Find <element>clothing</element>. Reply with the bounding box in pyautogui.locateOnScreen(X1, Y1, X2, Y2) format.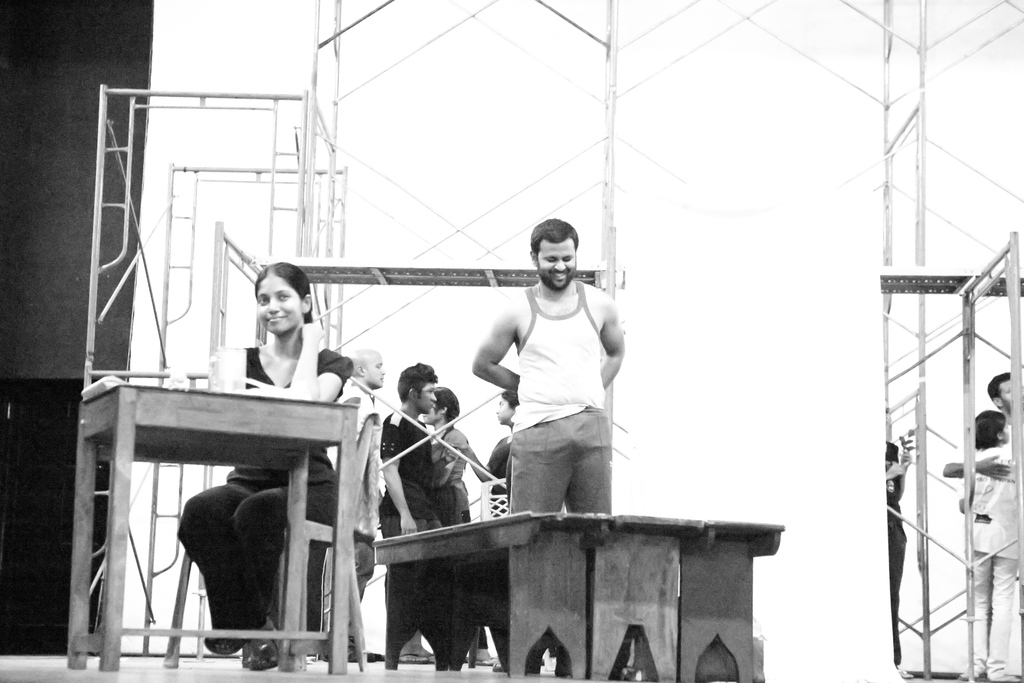
pyautogui.locateOnScreen(173, 340, 349, 638).
